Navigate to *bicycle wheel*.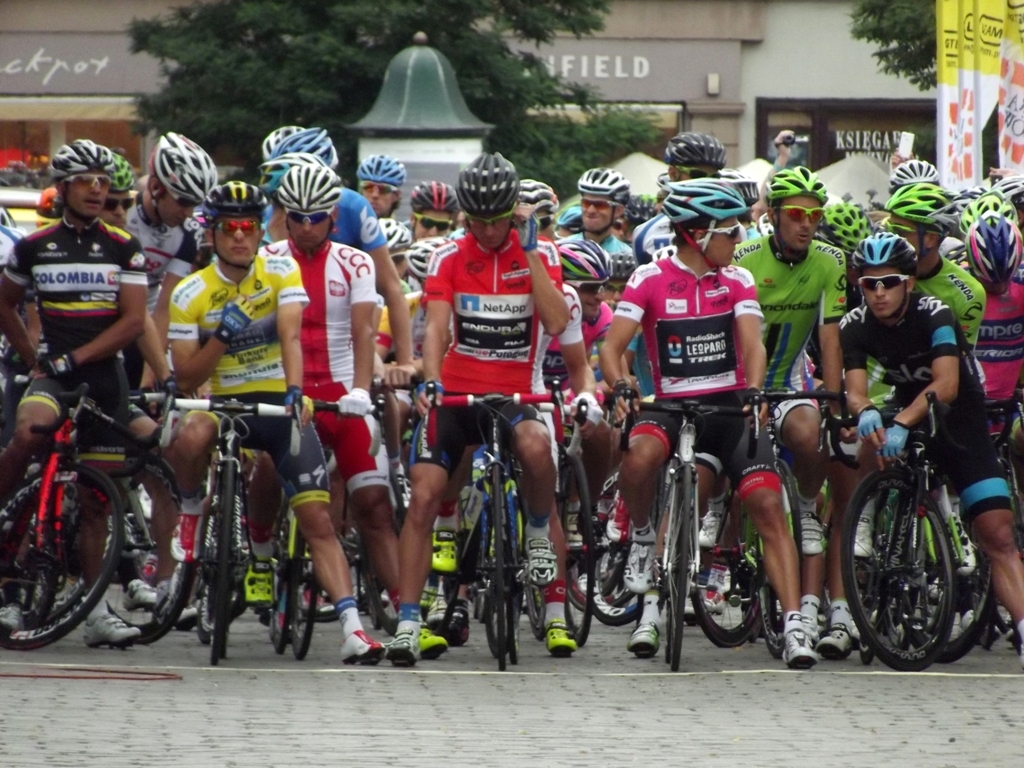
Navigation target: bbox(476, 503, 502, 620).
